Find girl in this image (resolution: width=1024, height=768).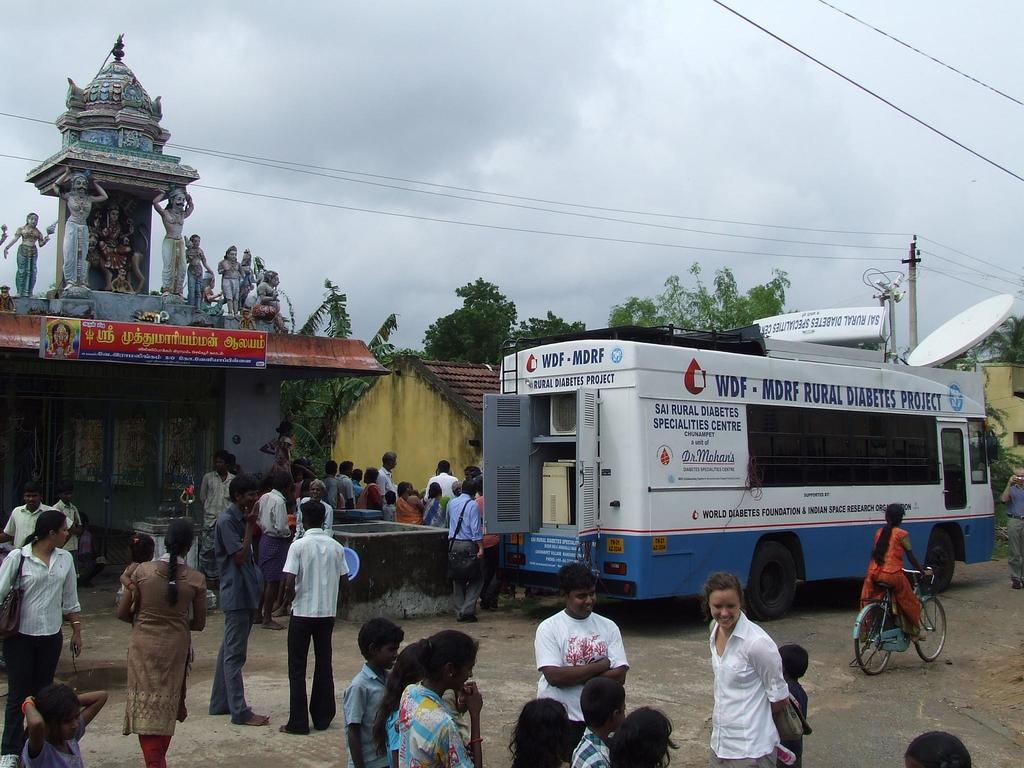
[left=21, top=682, right=106, bottom=767].
